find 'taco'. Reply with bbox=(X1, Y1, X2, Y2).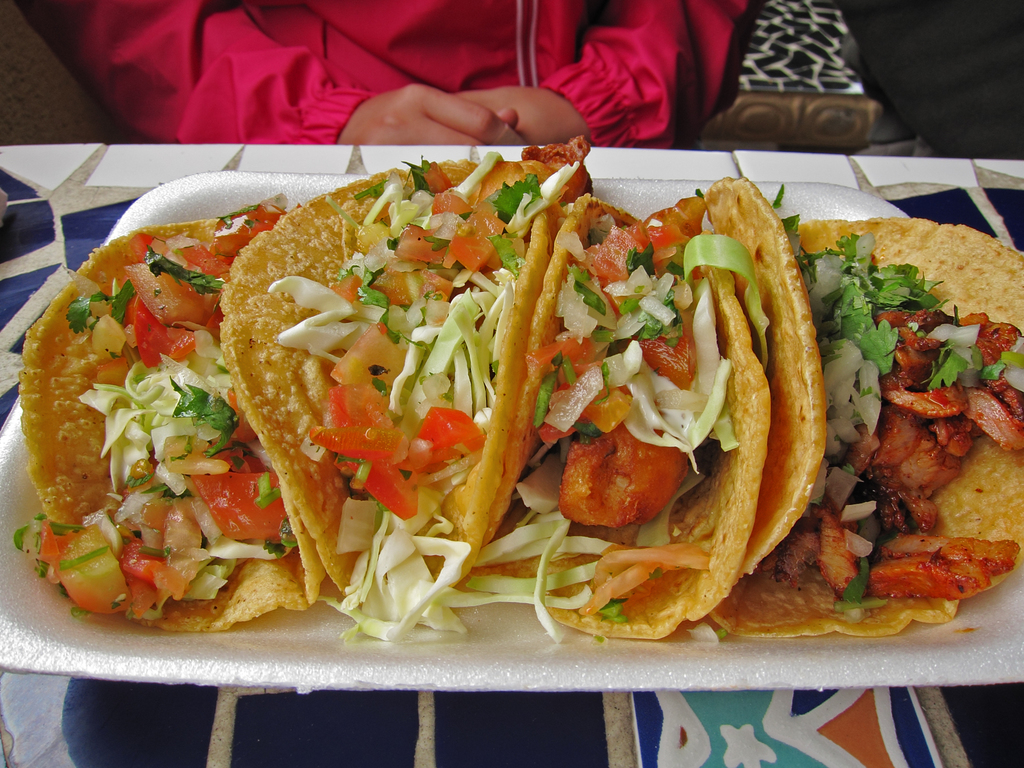
bbox=(212, 150, 556, 625).
